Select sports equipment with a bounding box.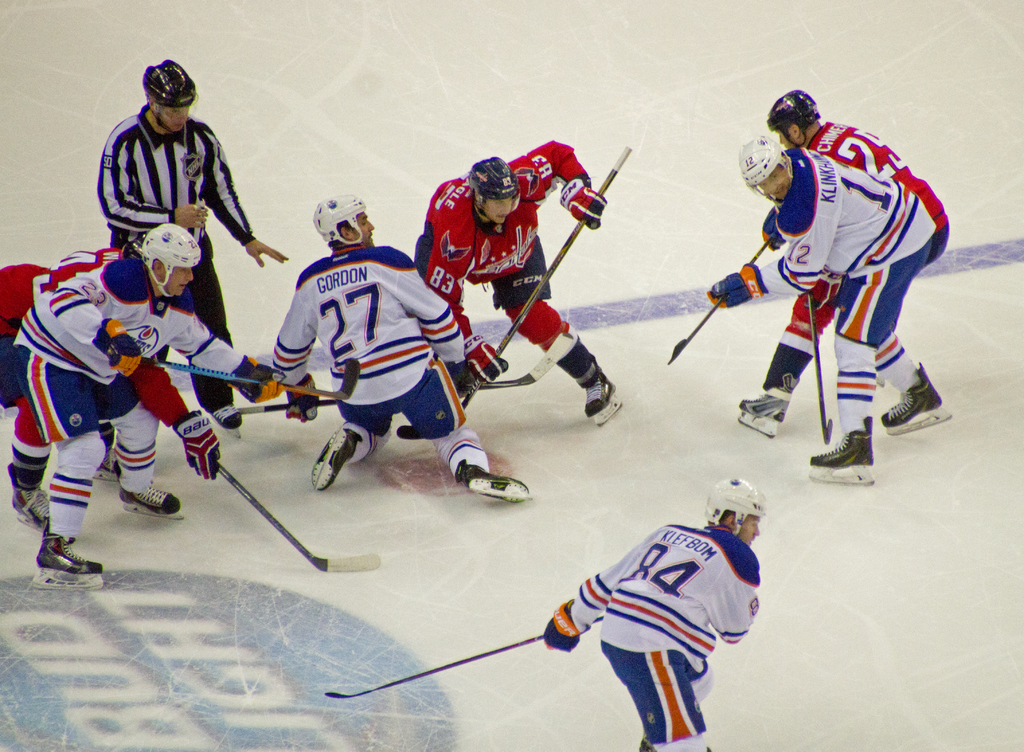
<box>326,612,604,700</box>.
